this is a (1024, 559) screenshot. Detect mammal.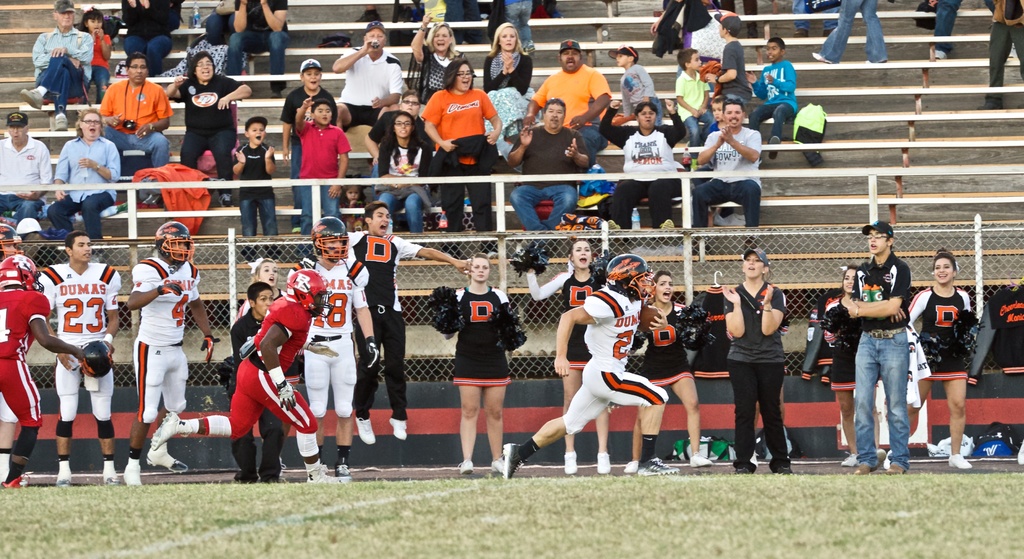
{"left": 116, "top": 0, "right": 181, "bottom": 64}.
